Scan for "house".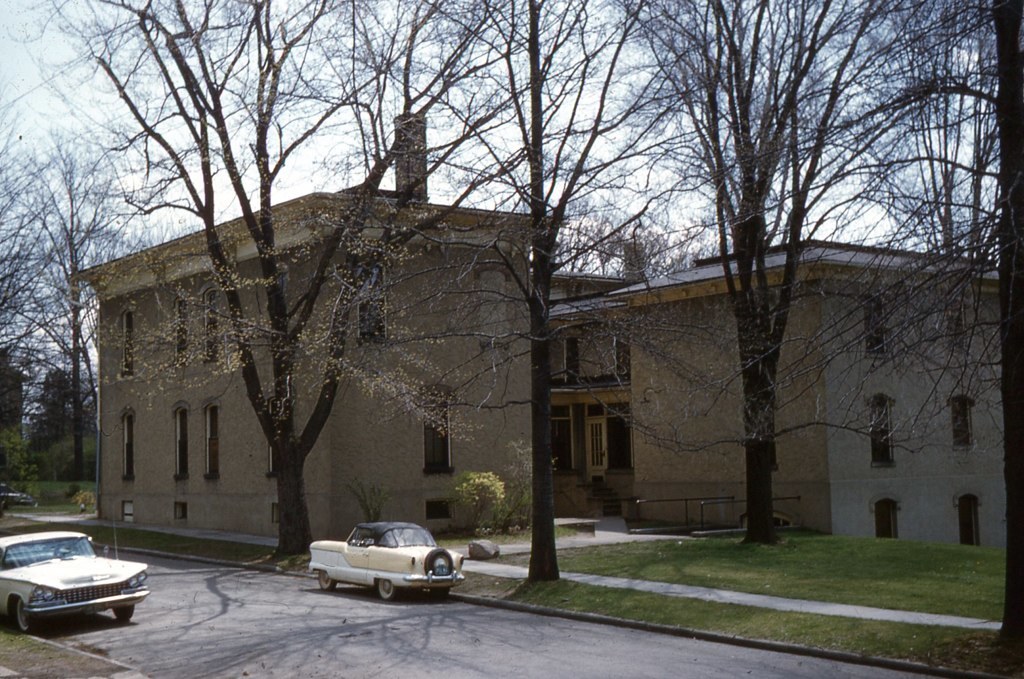
Scan result: bbox(481, 202, 988, 541).
